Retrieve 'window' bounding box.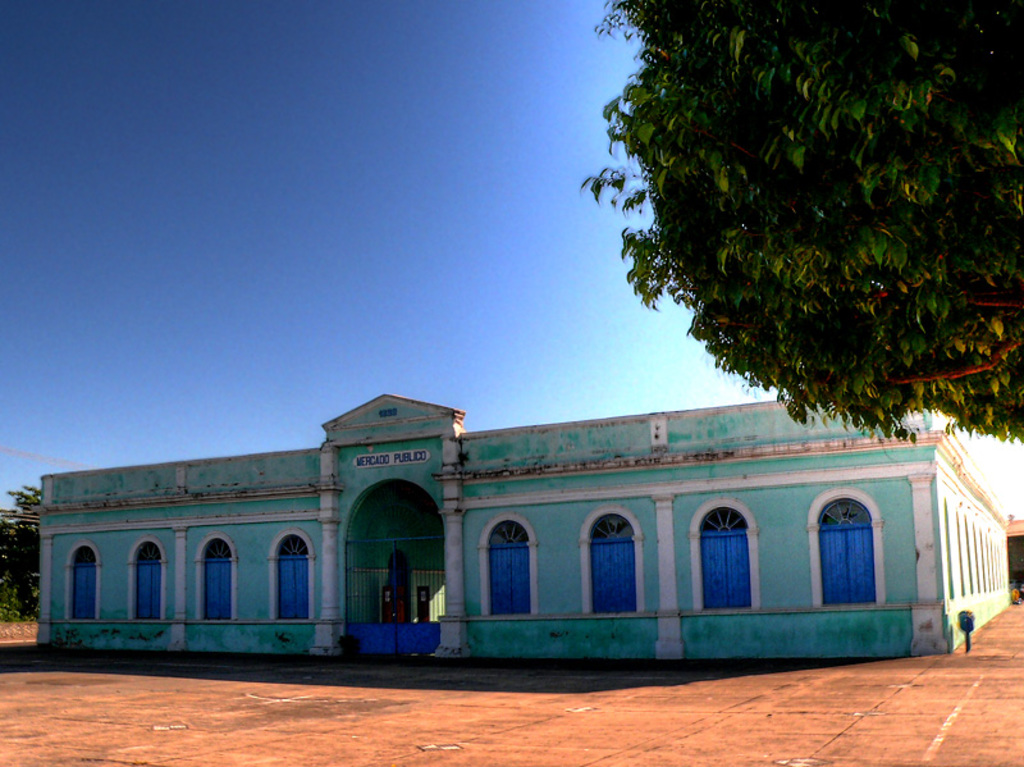
Bounding box: <bbox>127, 533, 168, 624</bbox>.
